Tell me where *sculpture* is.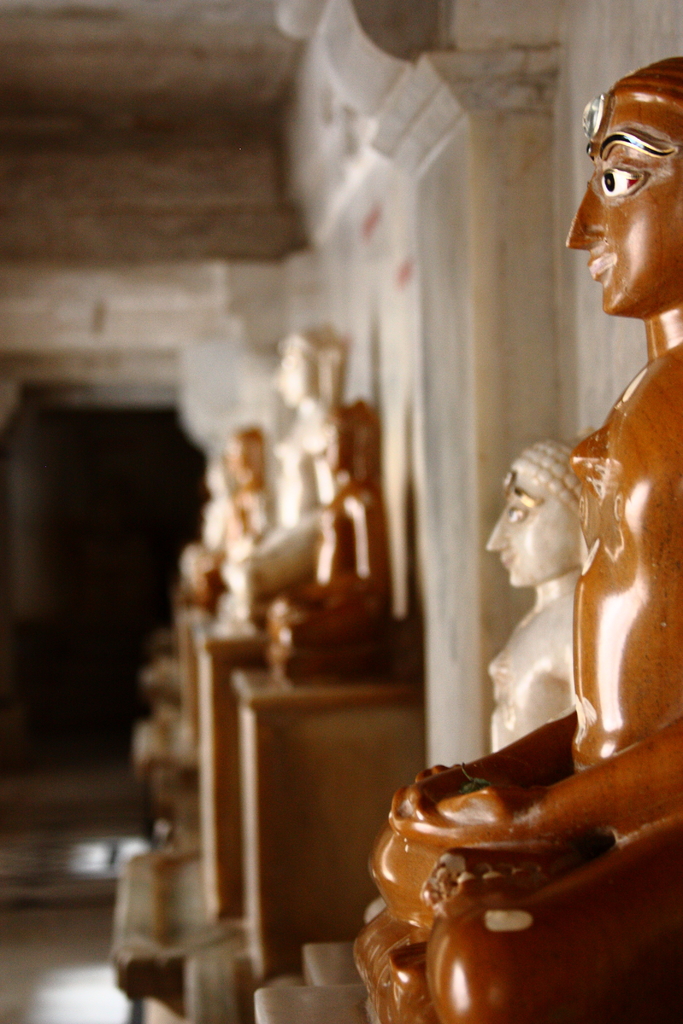
*sculpture* is at (left=454, top=427, right=620, bottom=803).
